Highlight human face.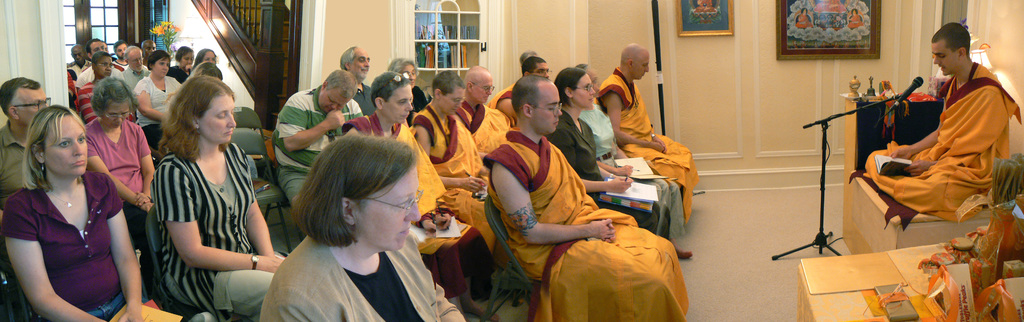
Highlighted region: region(116, 45, 128, 58).
